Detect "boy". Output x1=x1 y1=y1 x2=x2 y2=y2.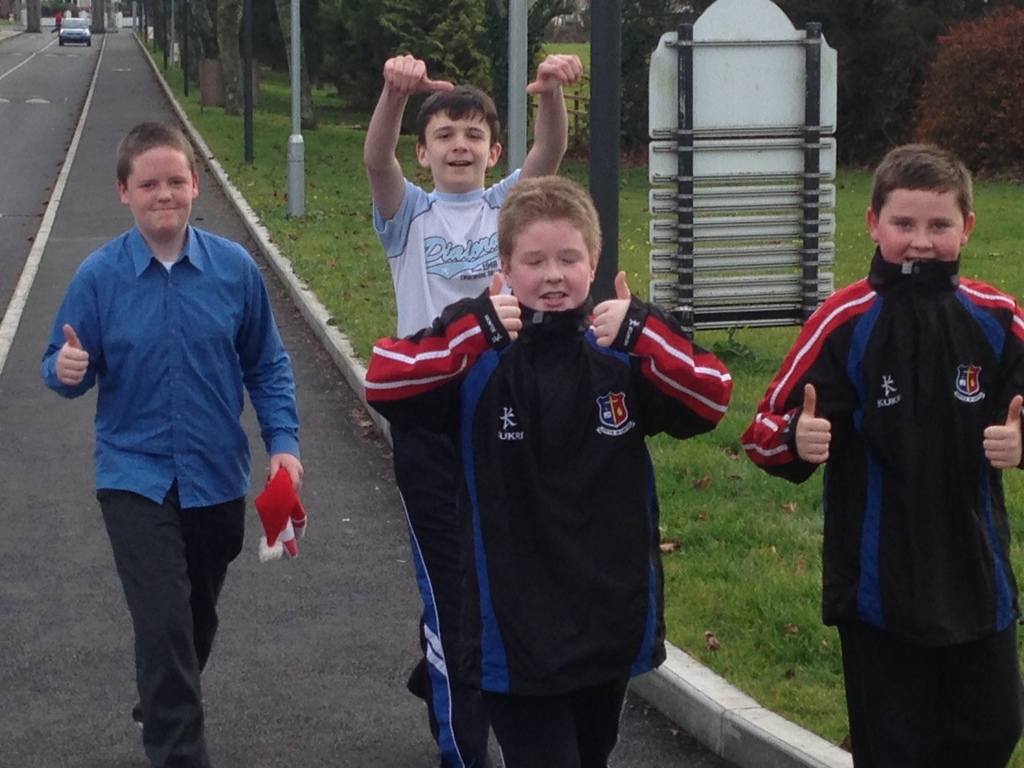
x1=737 y1=144 x2=1023 y2=767.
